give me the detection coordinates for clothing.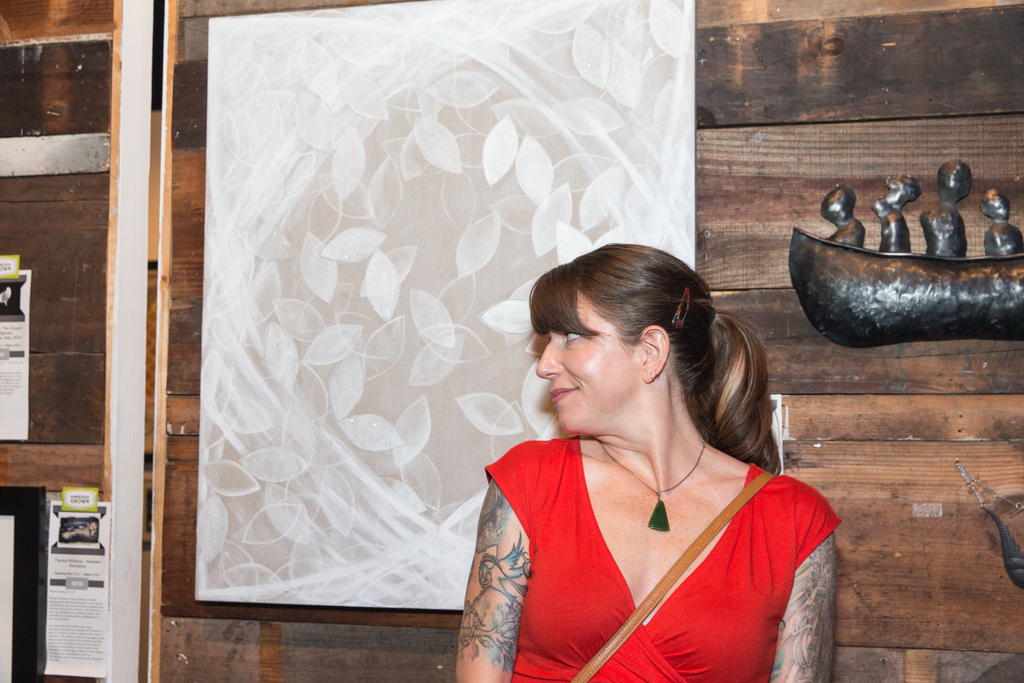
[479,436,843,682].
